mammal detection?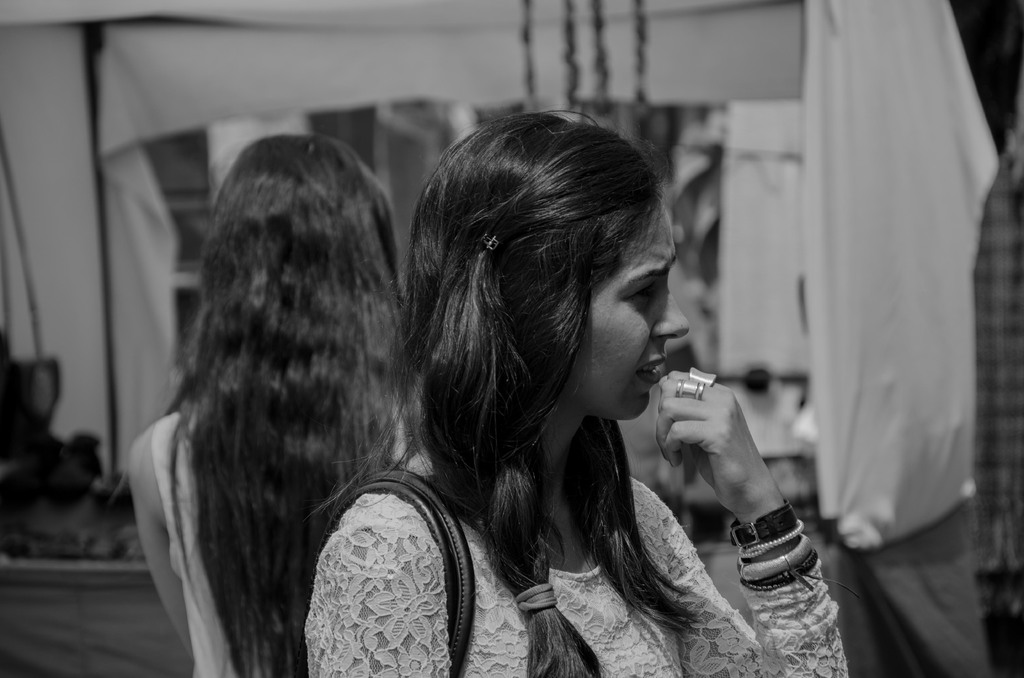
(x1=973, y1=76, x2=1023, y2=677)
